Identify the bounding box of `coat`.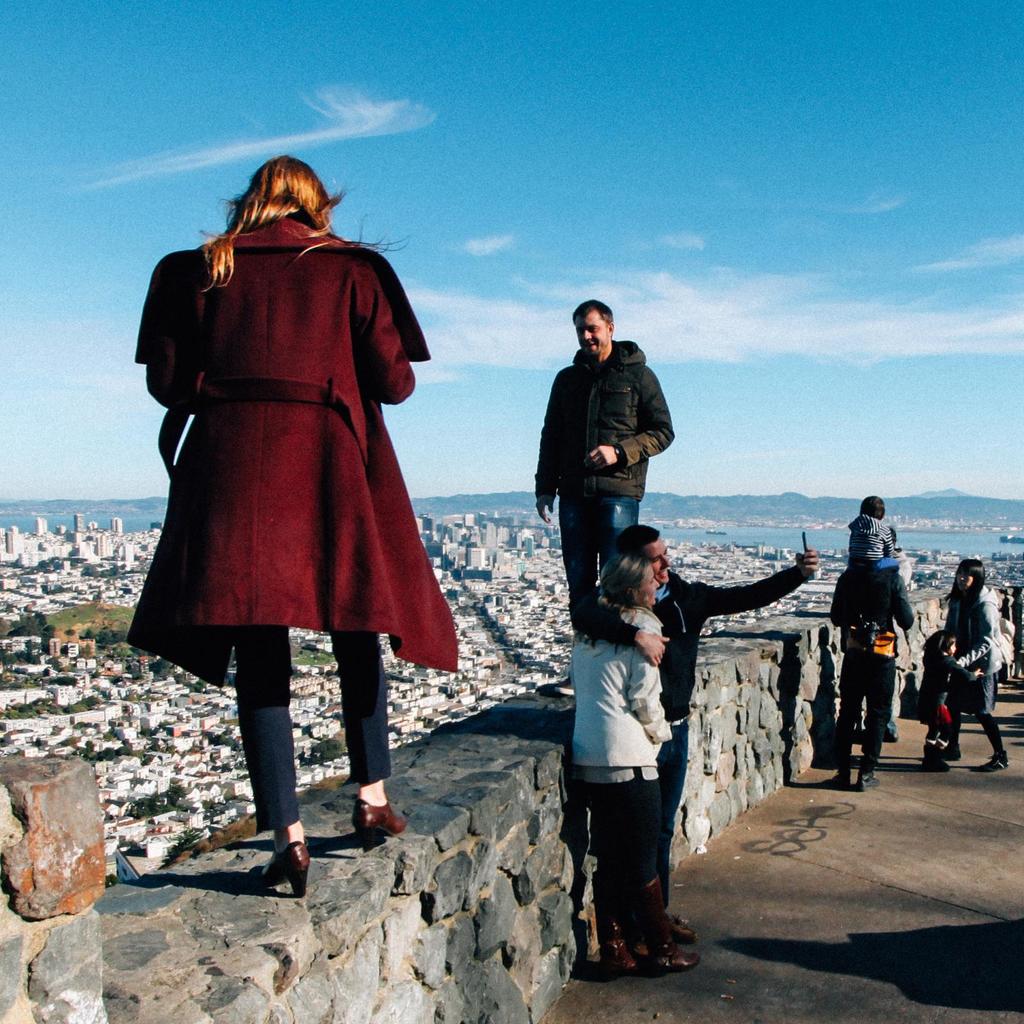
crop(824, 554, 933, 657).
